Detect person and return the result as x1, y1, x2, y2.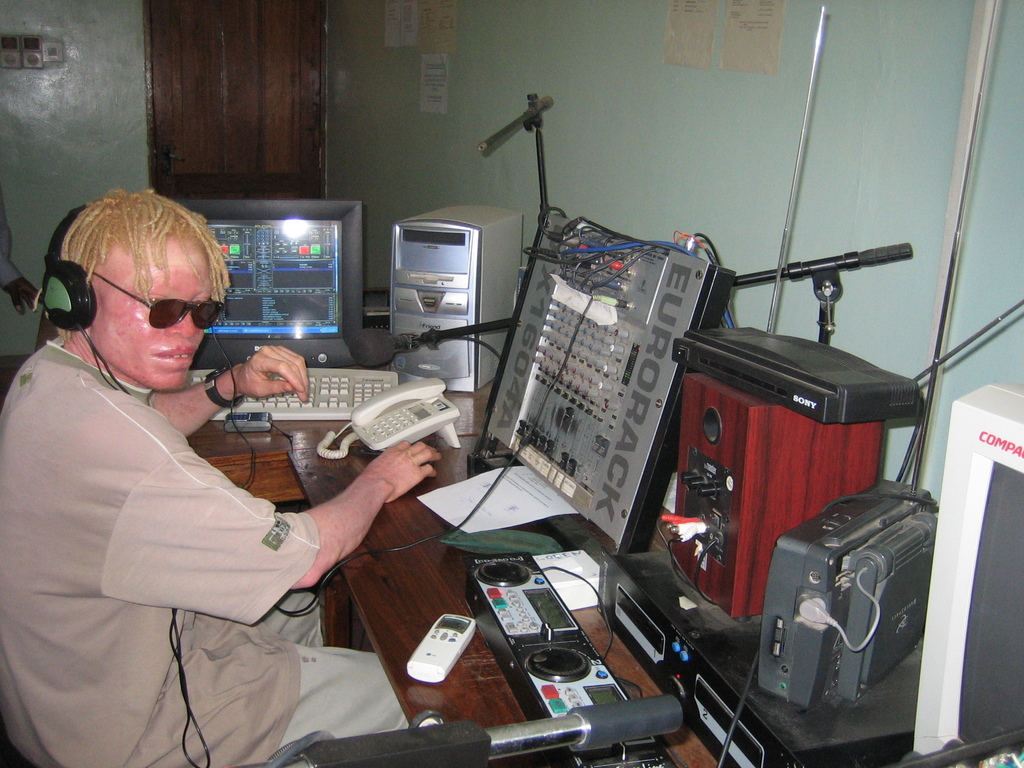
0, 189, 444, 767.
